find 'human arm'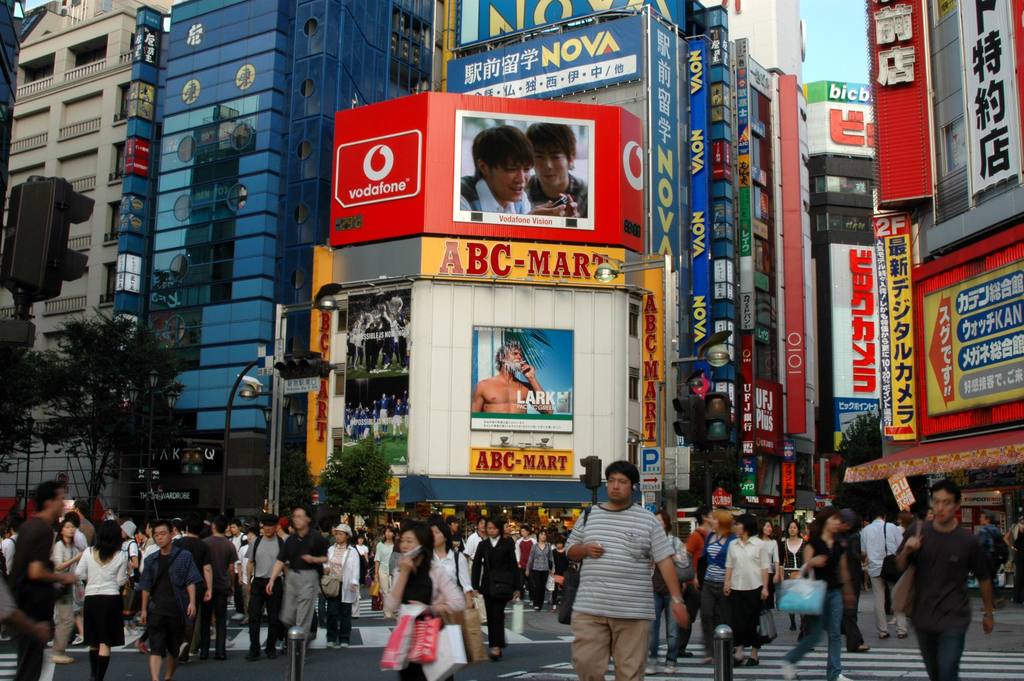
l=28, t=531, r=76, b=588
